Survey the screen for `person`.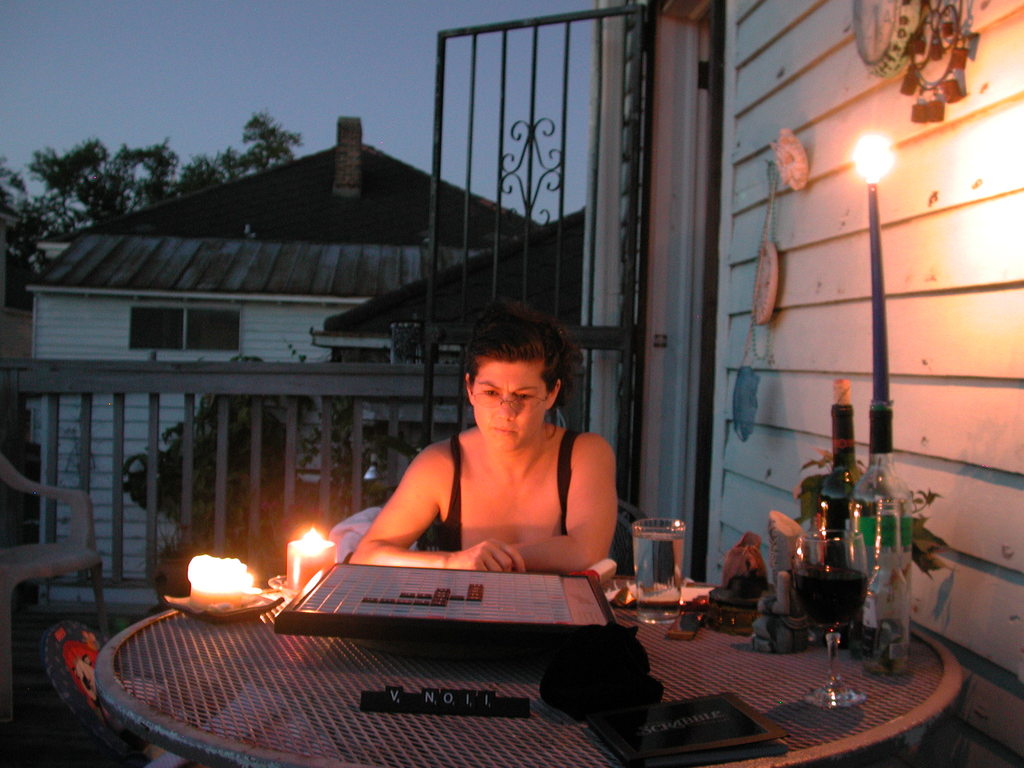
Survey found: x1=358 y1=305 x2=624 y2=644.
